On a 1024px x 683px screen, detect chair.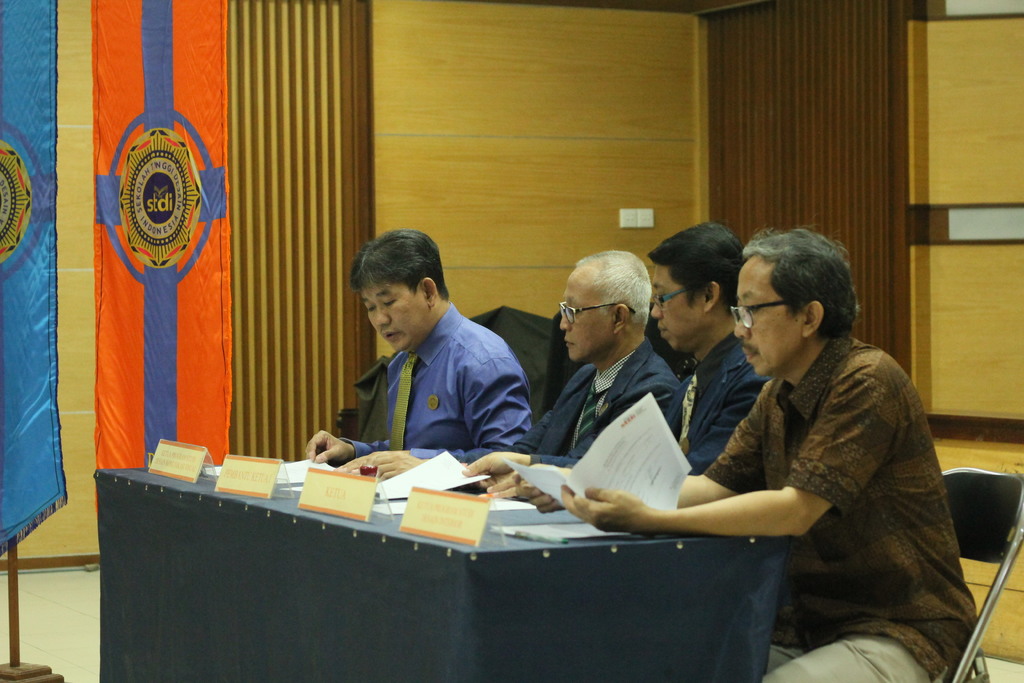
937, 463, 1023, 682.
